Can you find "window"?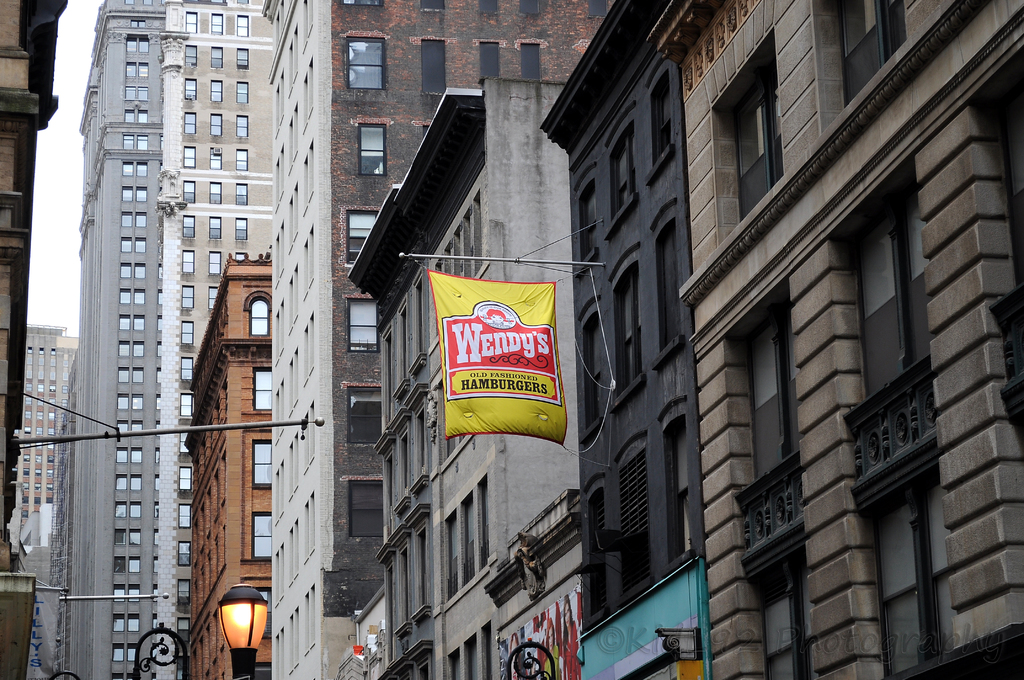
Yes, bounding box: Rect(516, 35, 543, 78).
